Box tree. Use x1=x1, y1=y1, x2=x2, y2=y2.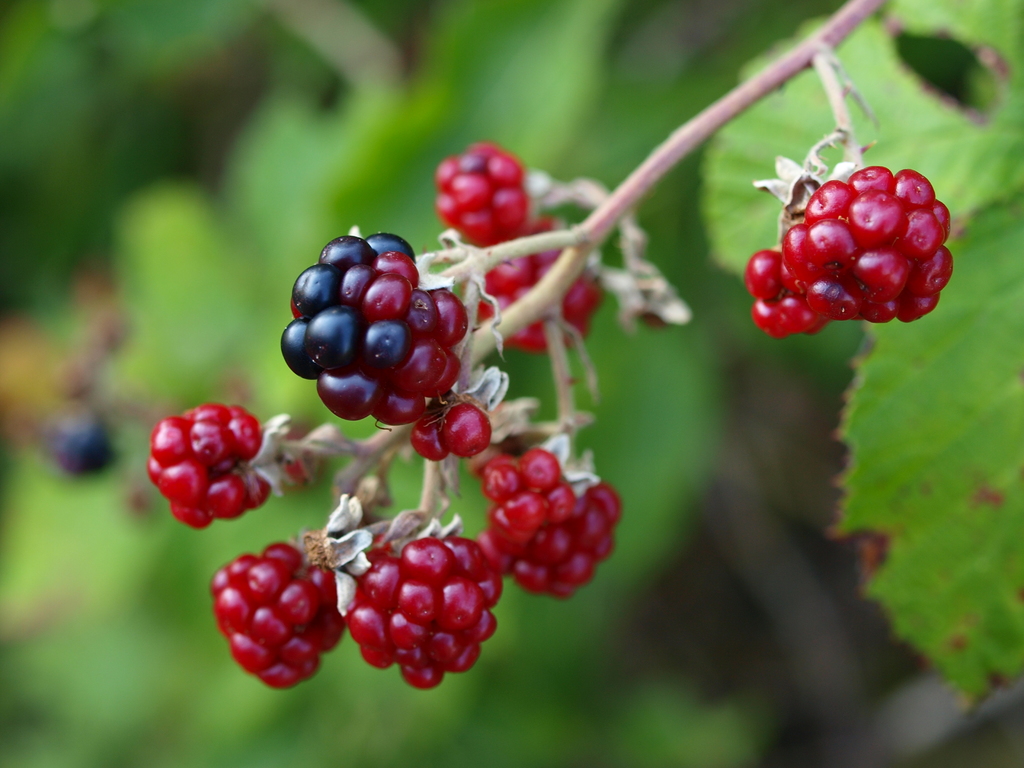
x1=0, y1=0, x2=1023, y2=767.
